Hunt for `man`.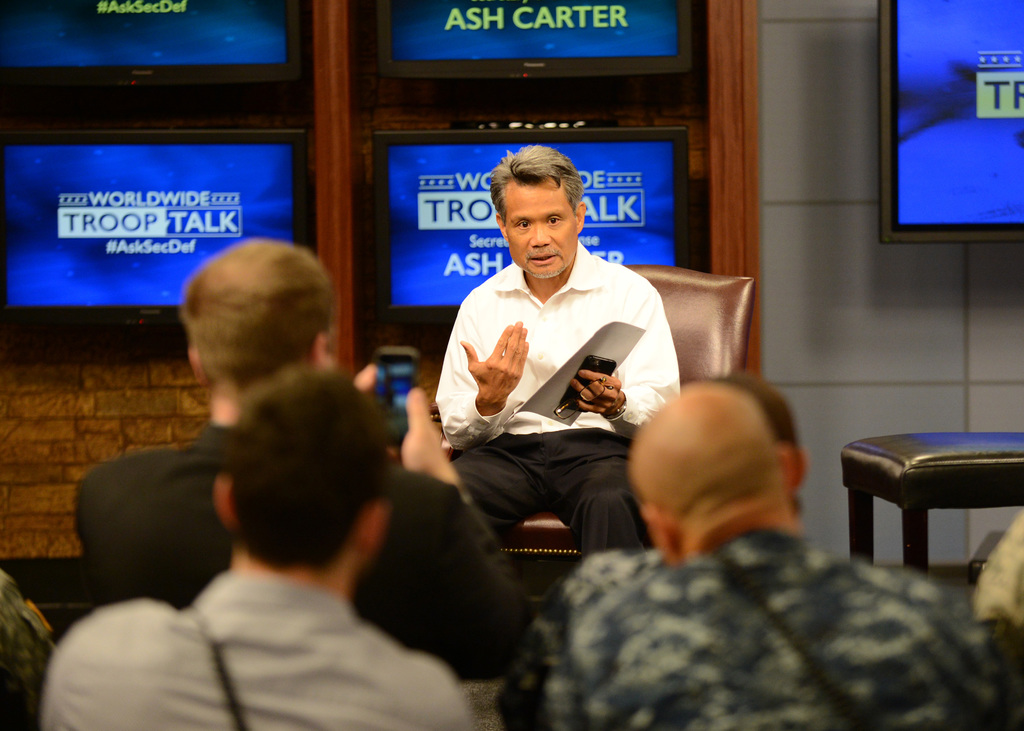
Hunted down at select_region(44, 374, 473, 730).
